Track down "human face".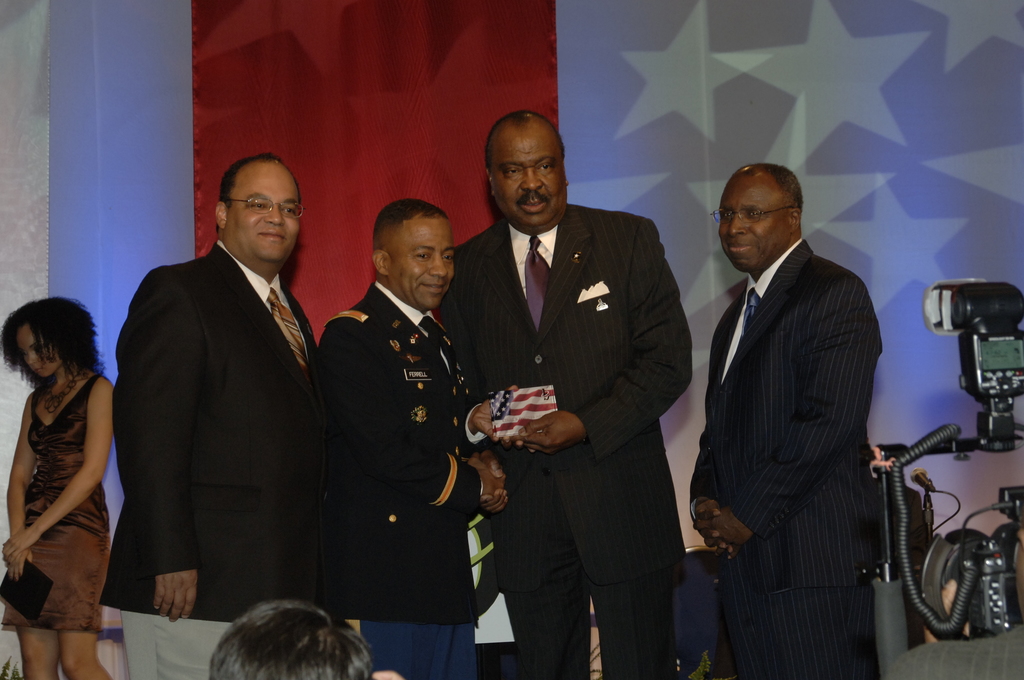
Tracked to box=[229, 160, 303, 259].
